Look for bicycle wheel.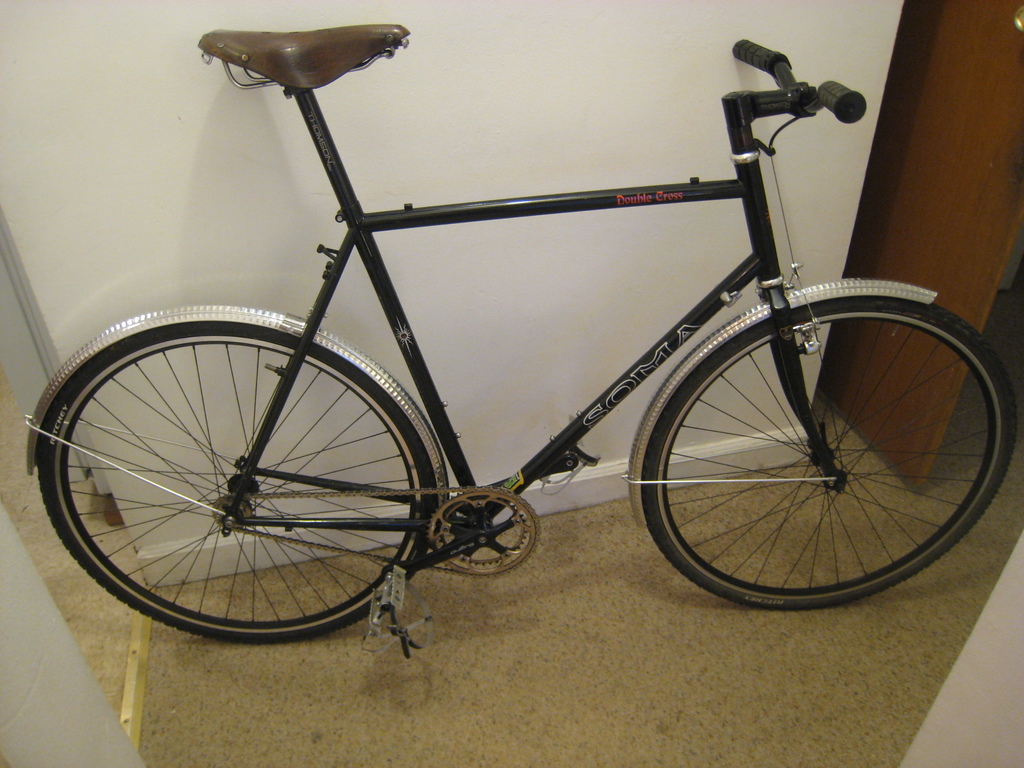
Found: {"left": 609, "top": 277, "right": 1016, "bottom": 617}.
